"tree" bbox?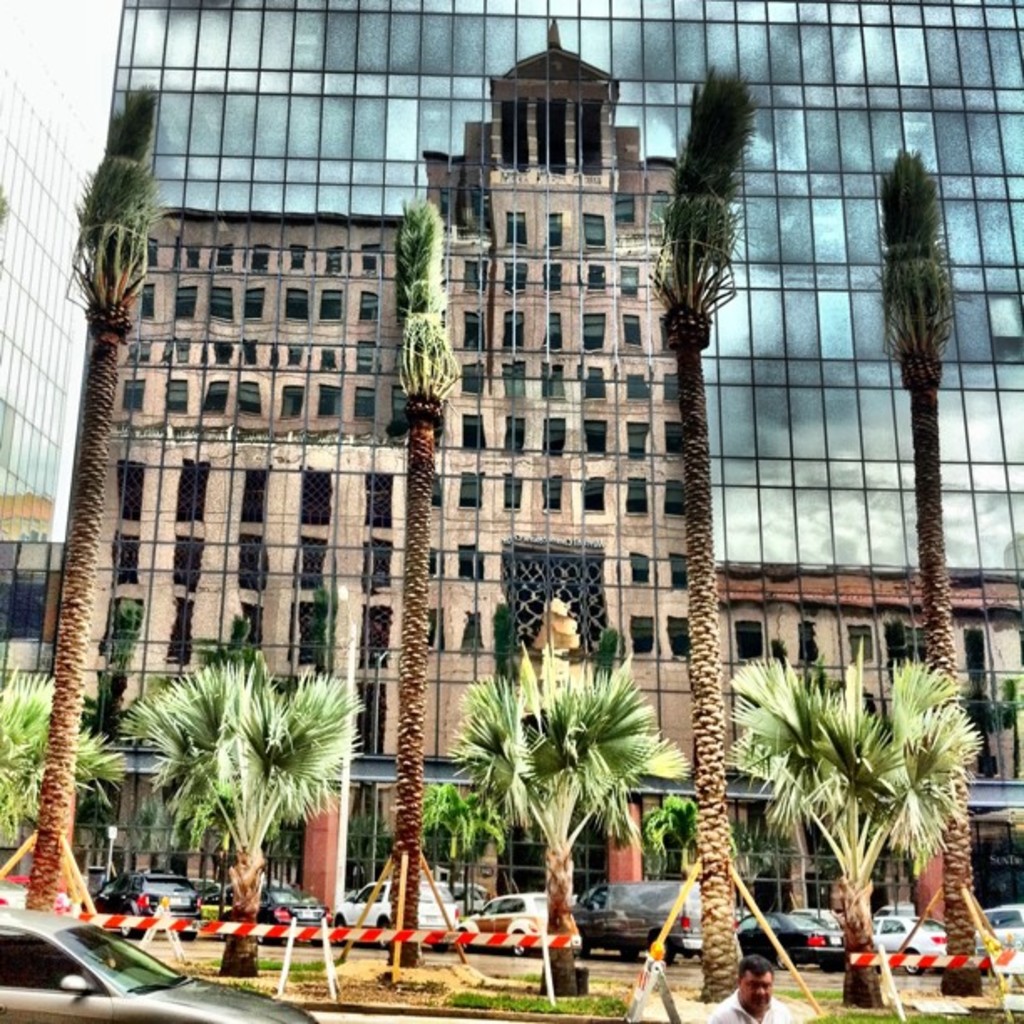
left=44, top=90, right=162, bottom=909
